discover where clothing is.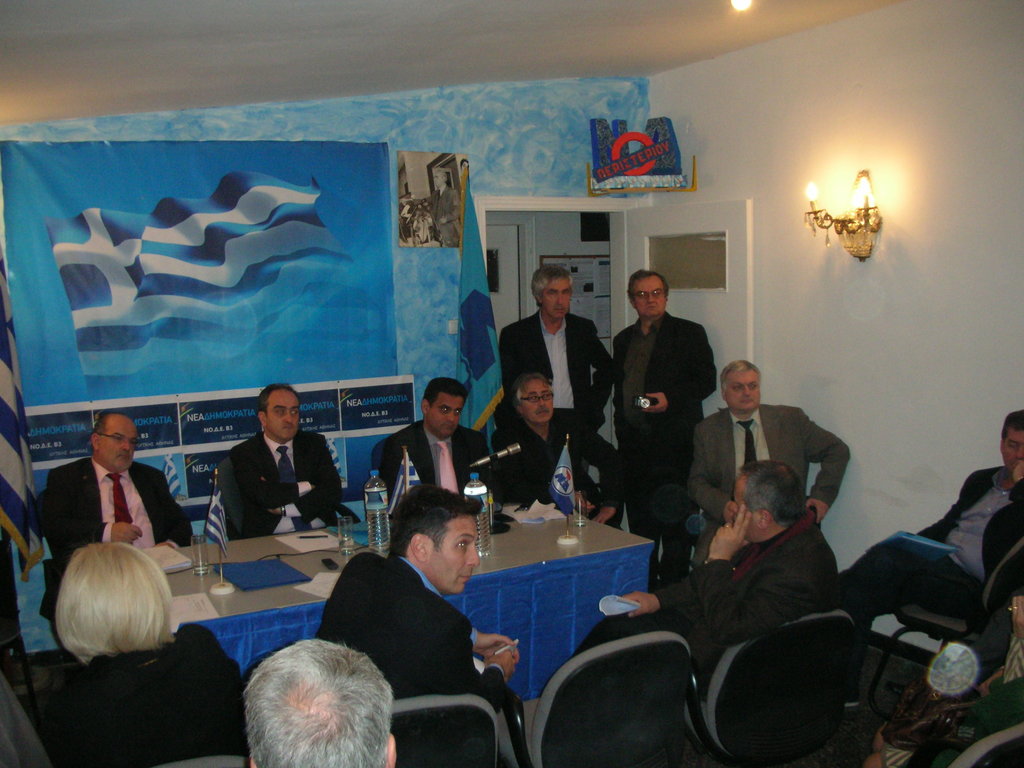
Discovered at x1=30 y1=609 x2=253 y2=767.
